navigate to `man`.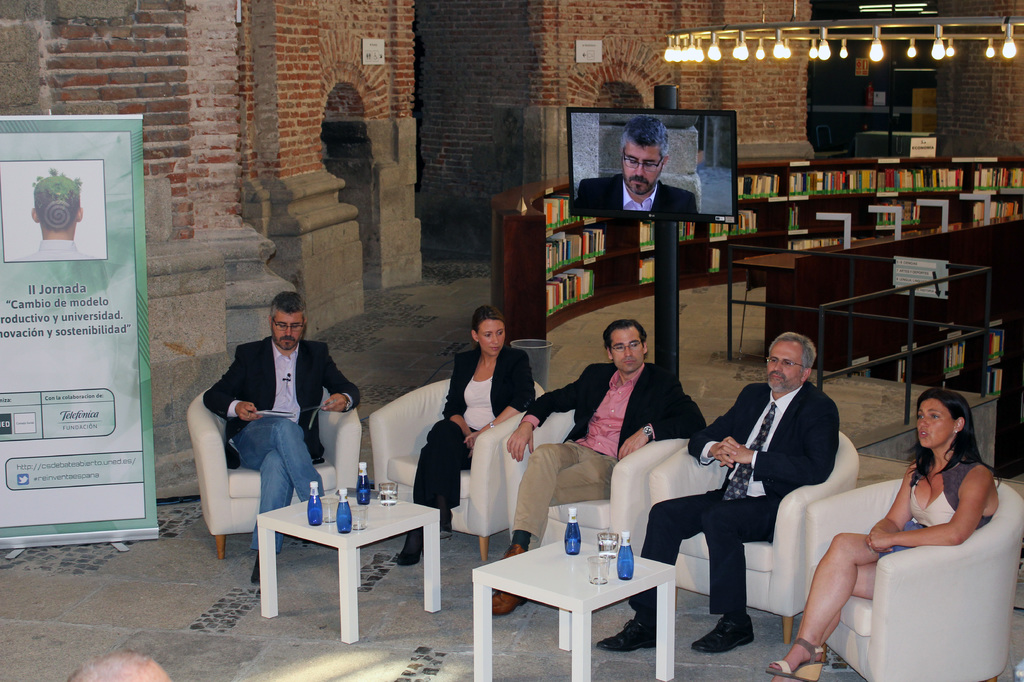
Navigation target: (200,295,353,556).
